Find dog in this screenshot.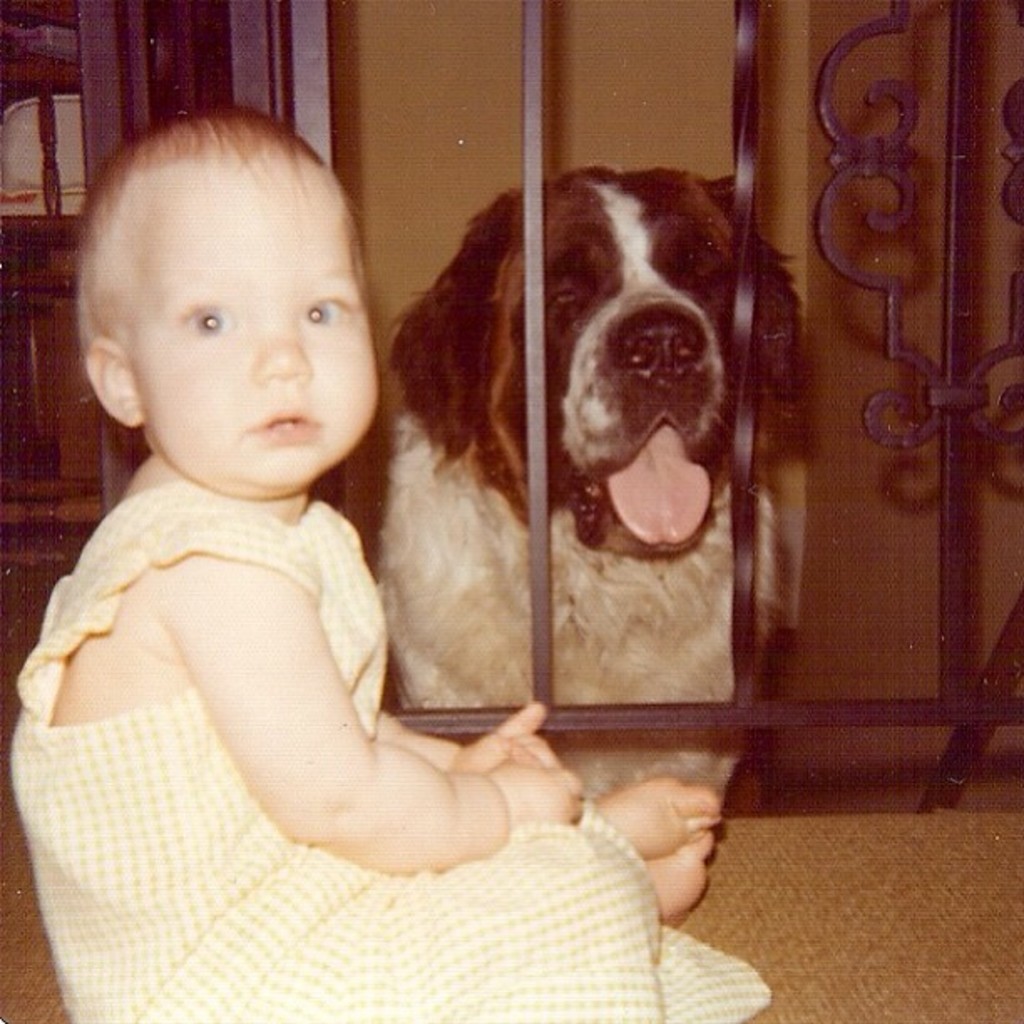
The bounding box for dog is 376 156 806 795.
